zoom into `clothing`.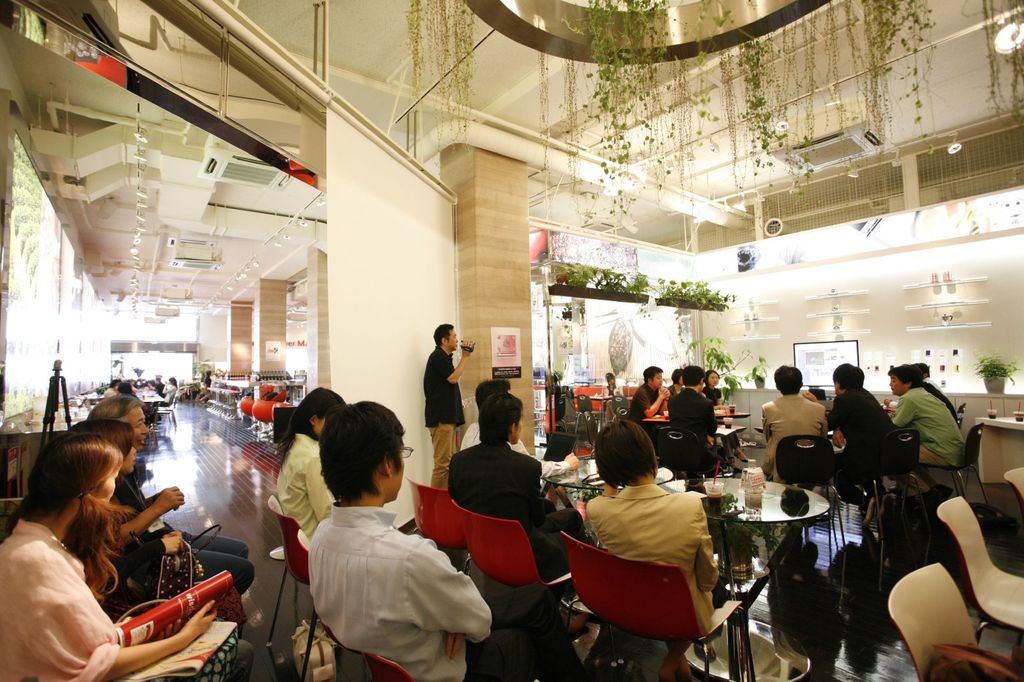
Zoom target: locate(831, 390, 907, 519).
